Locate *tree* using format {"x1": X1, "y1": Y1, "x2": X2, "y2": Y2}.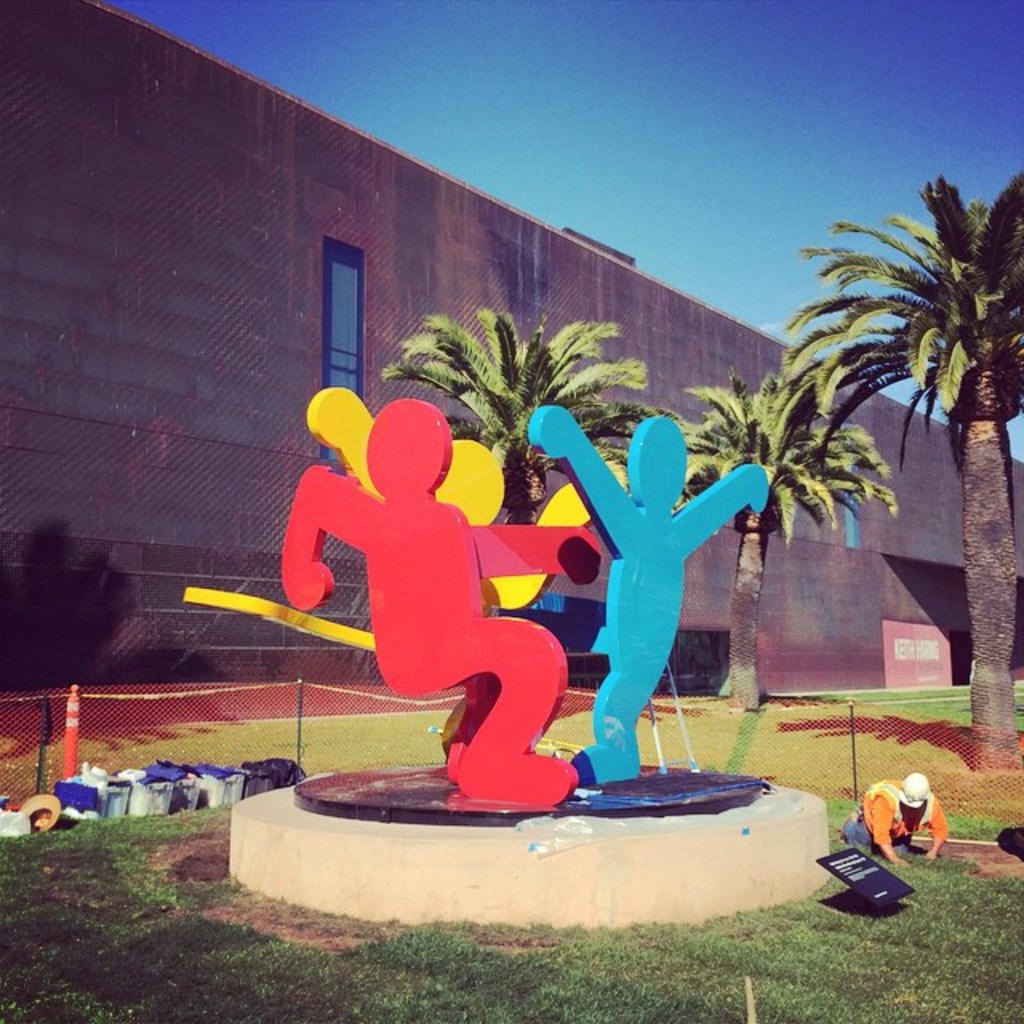
{"x1": 672, "y1": 346, "x2": 909, "y2": 712}.
